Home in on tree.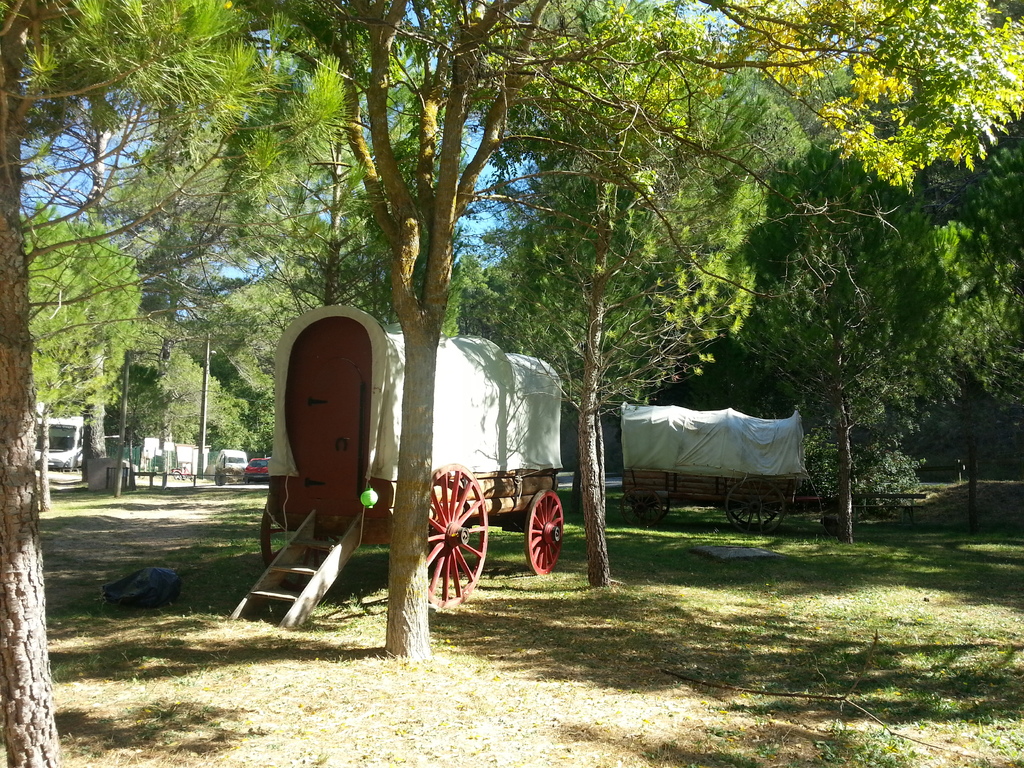
Homed in at rect(747, 99, 1006, 547).
